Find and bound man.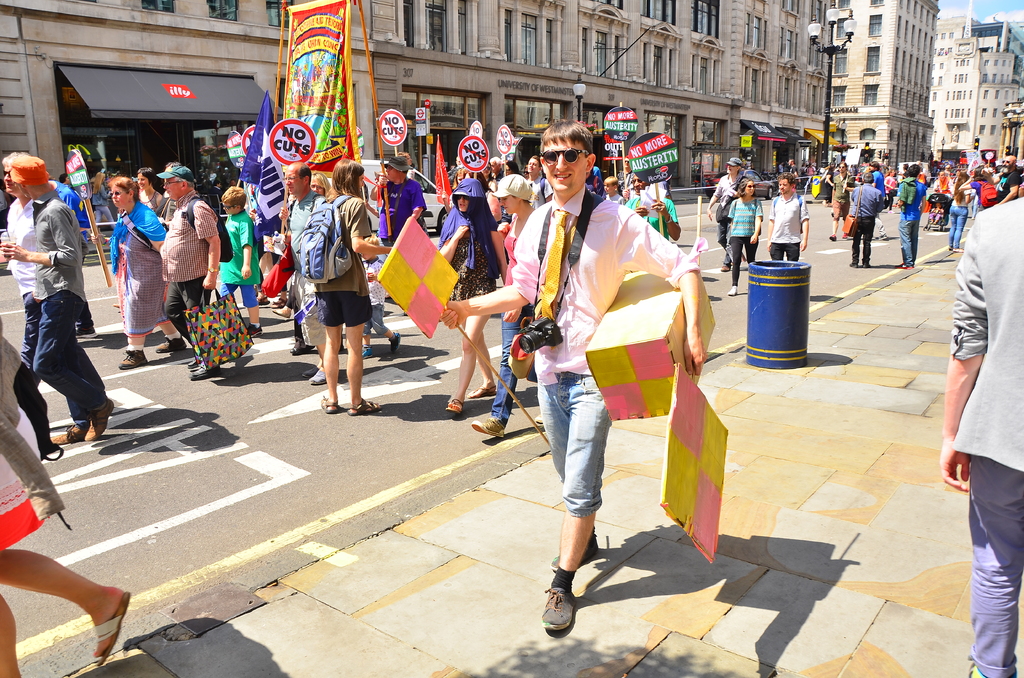
Bound: (left=161, top=165, right=221, bottom=383).
